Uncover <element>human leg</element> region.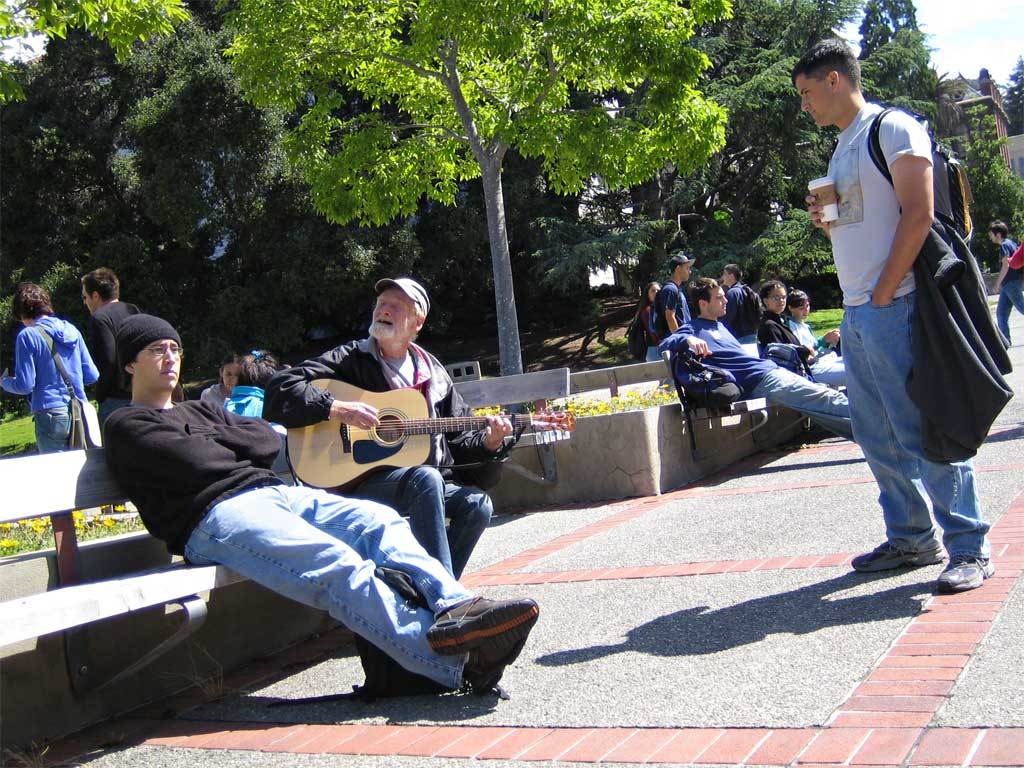
Uncovered: (left=755, top=371, right=849, bottom=422).
